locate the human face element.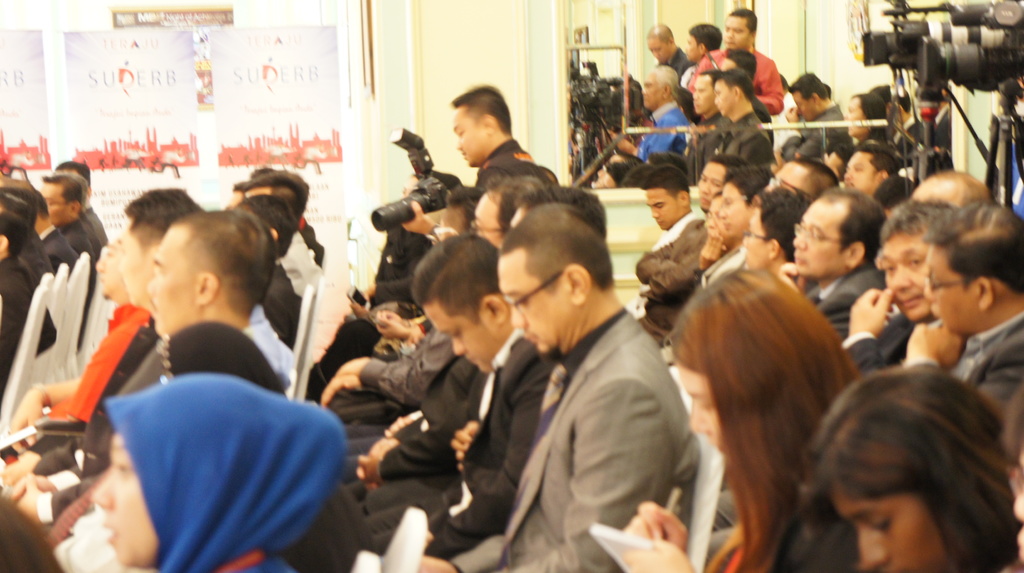
Element bbox: box=[833, 485, 952, 572].
